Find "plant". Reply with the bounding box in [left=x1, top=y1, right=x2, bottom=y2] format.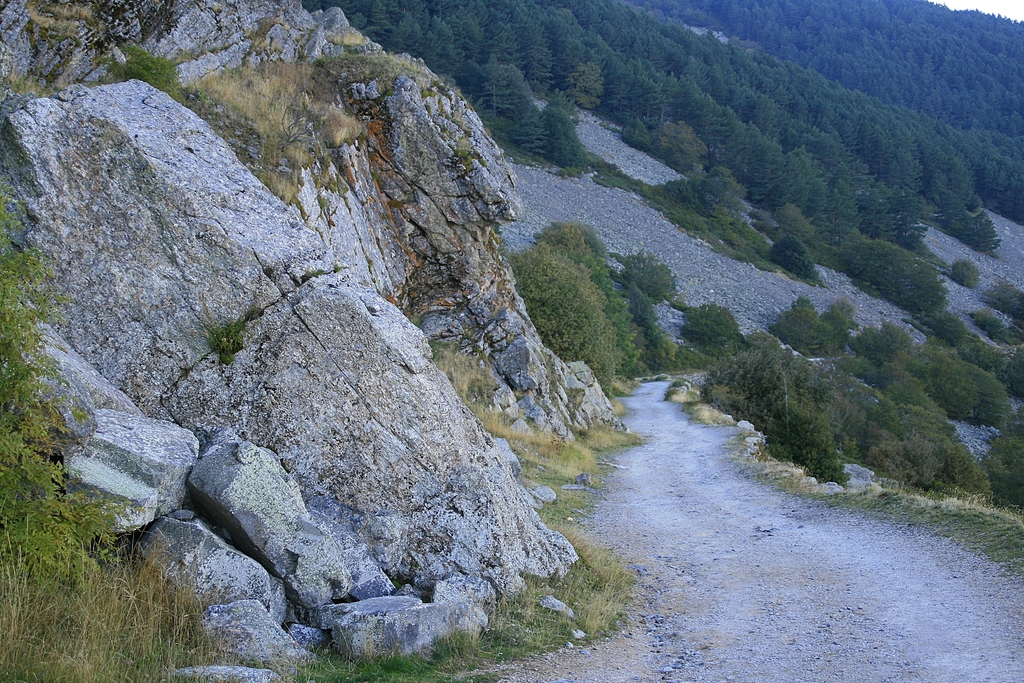
[left=692, top=399, right=728, bottom=427].
